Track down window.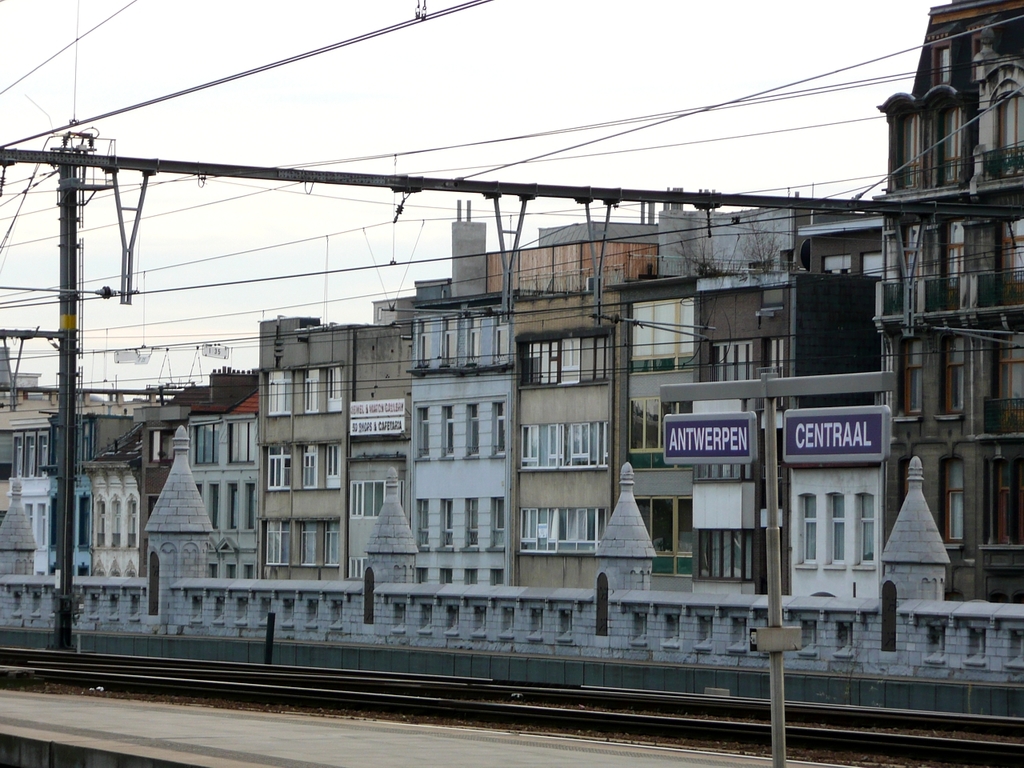
Tracked to <bbox>517, 504, 609, 558</bbox>.
